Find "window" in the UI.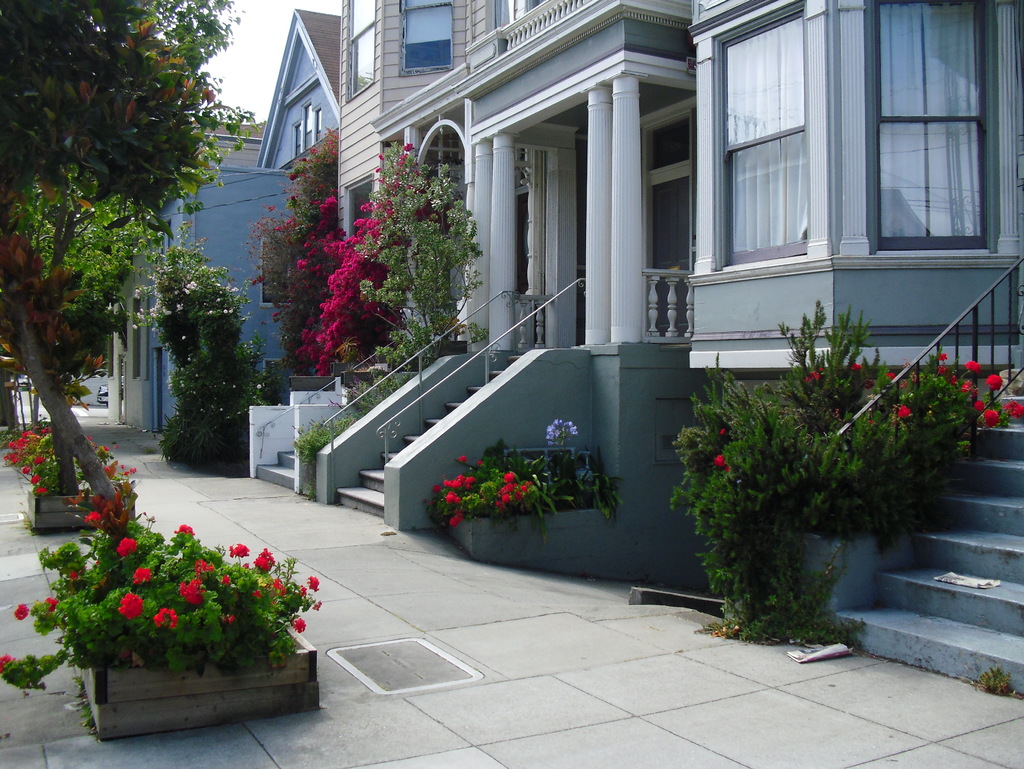
UI element at {"x1": 303, "y1": 105, "x2": 316, "y2": 143}.
